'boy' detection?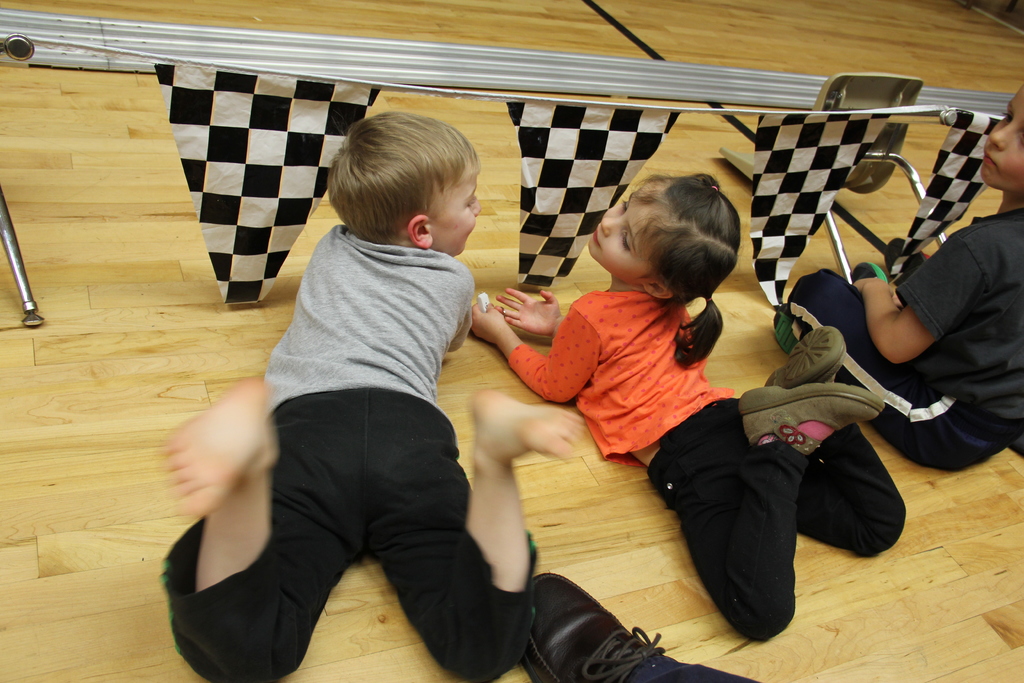
(774, 85, 1023, 470)
